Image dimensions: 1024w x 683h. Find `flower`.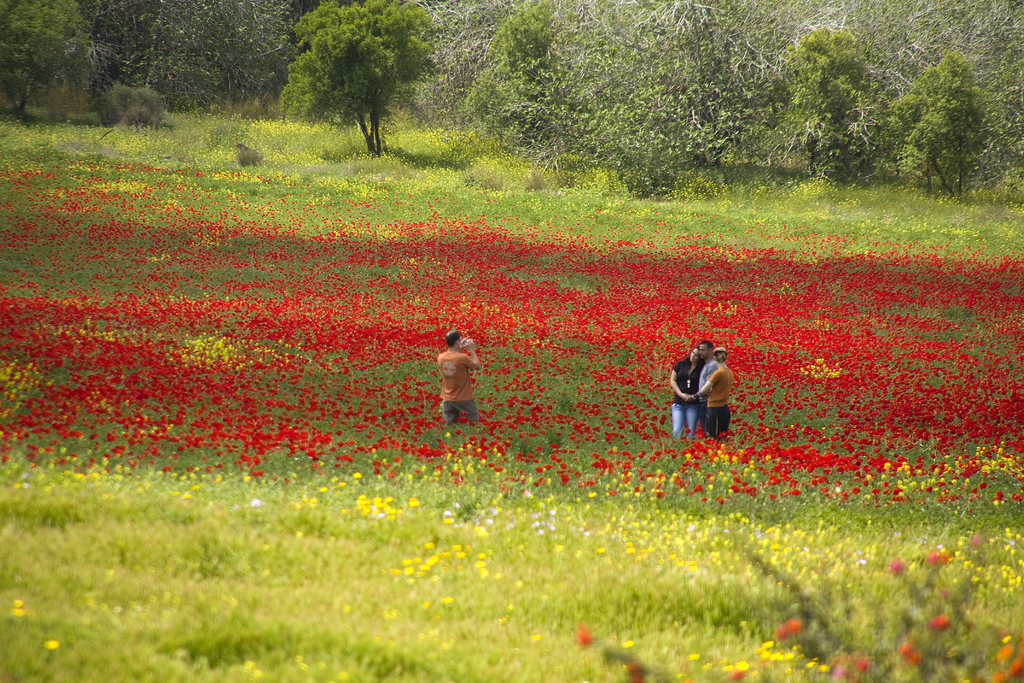
region(42, 635, 58, 651).
